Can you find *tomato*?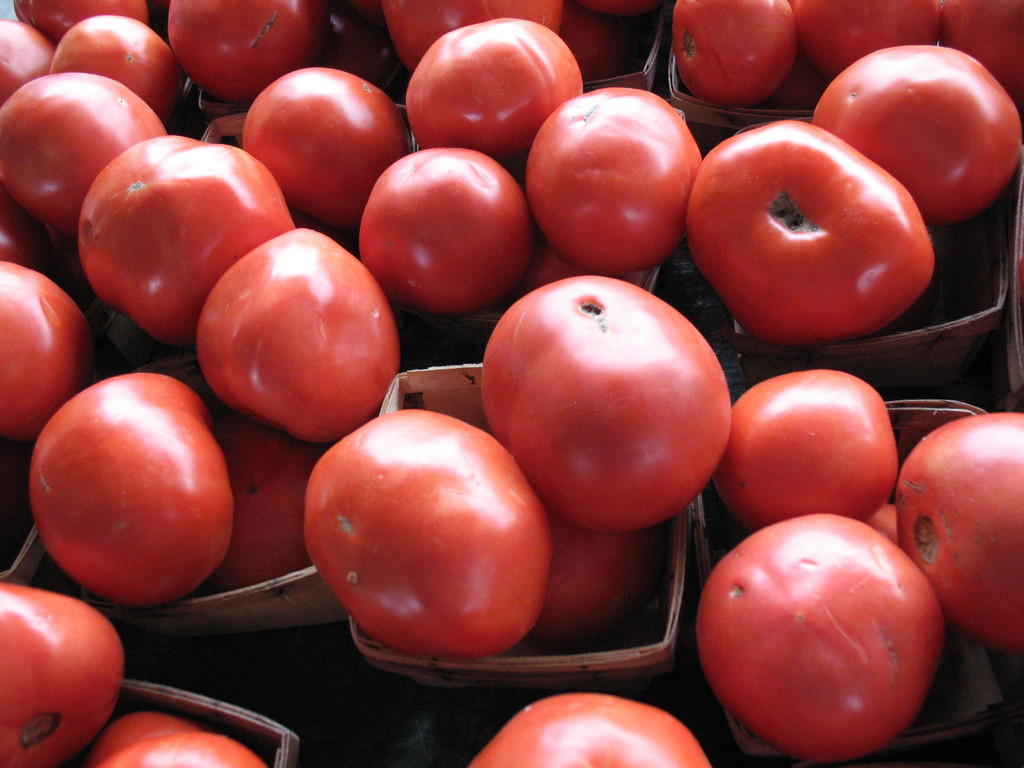
Yes, bounding box: Rect(384, 0, 566, 68).
